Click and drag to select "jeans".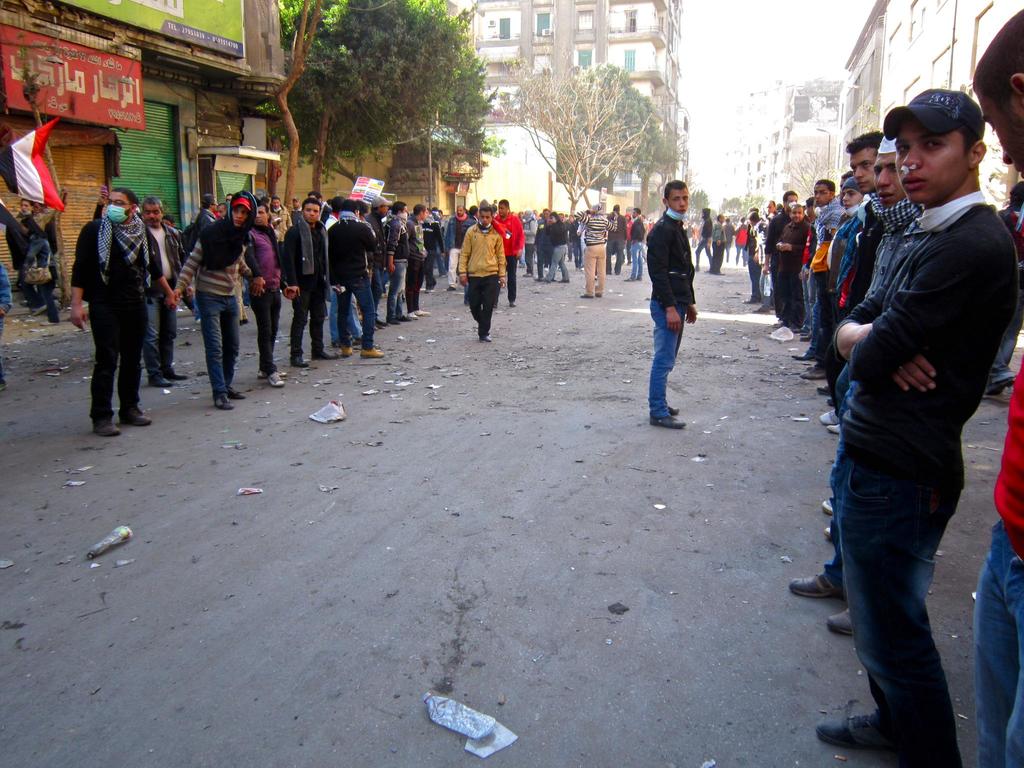
Selection: crop(18, 271, 45, 308).
